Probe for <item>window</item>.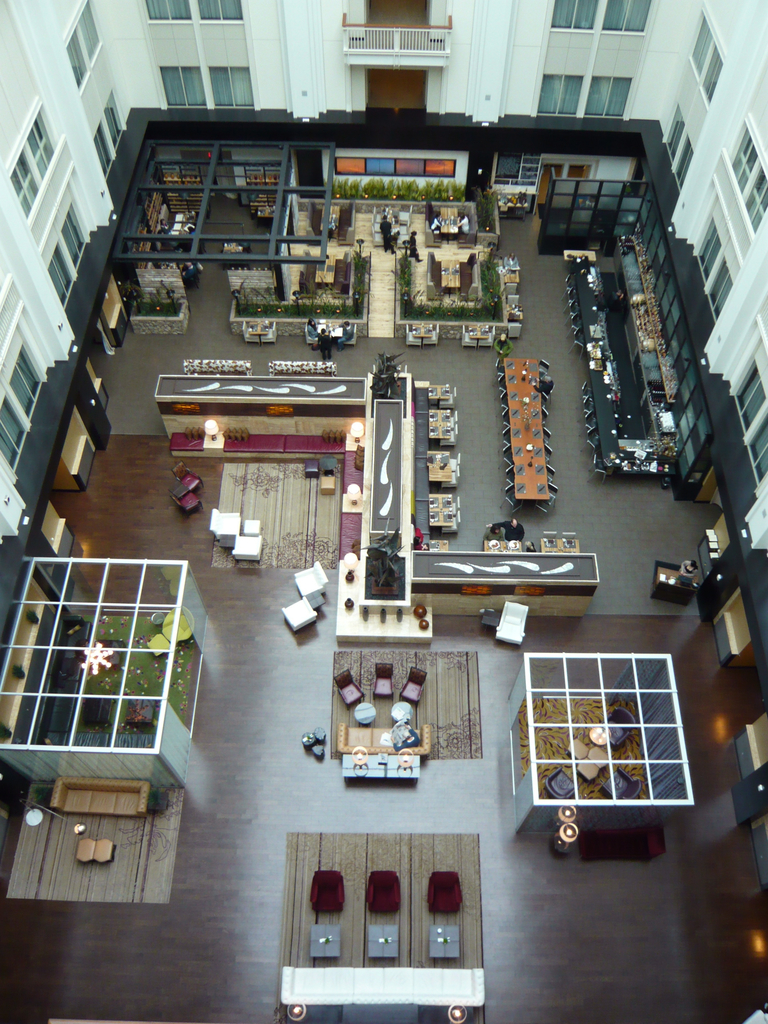
Probe result: (x1=66, y1=0, x2=100, y2=89).
